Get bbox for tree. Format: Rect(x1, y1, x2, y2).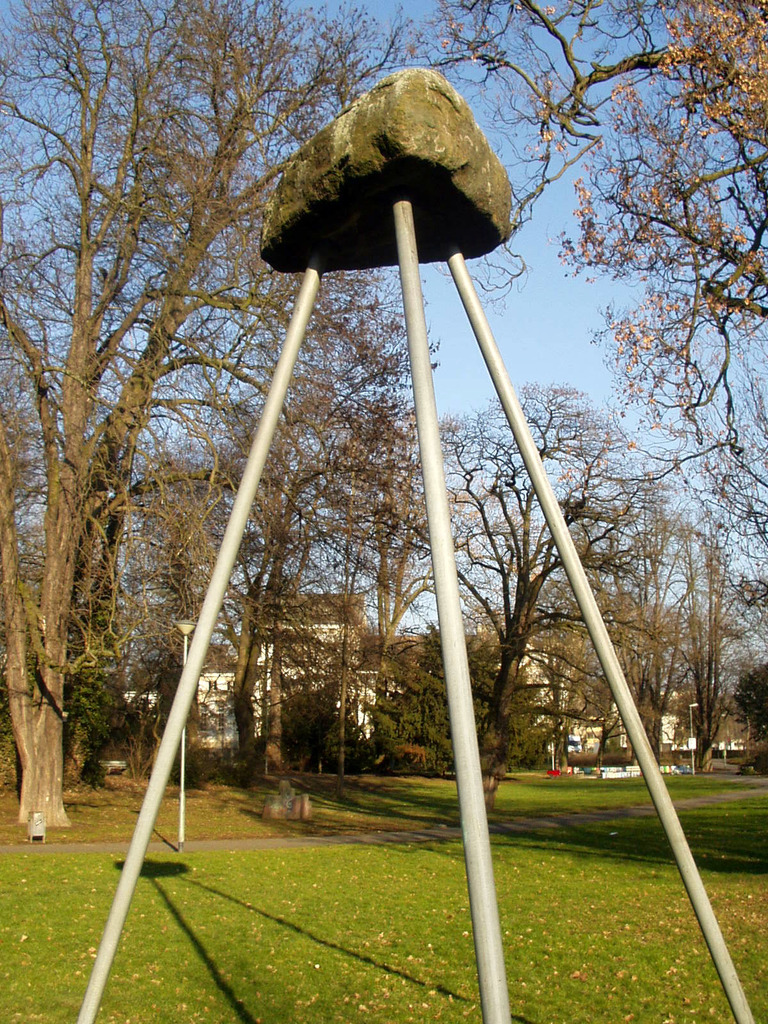
Rect(0, 0, 481, 831).
